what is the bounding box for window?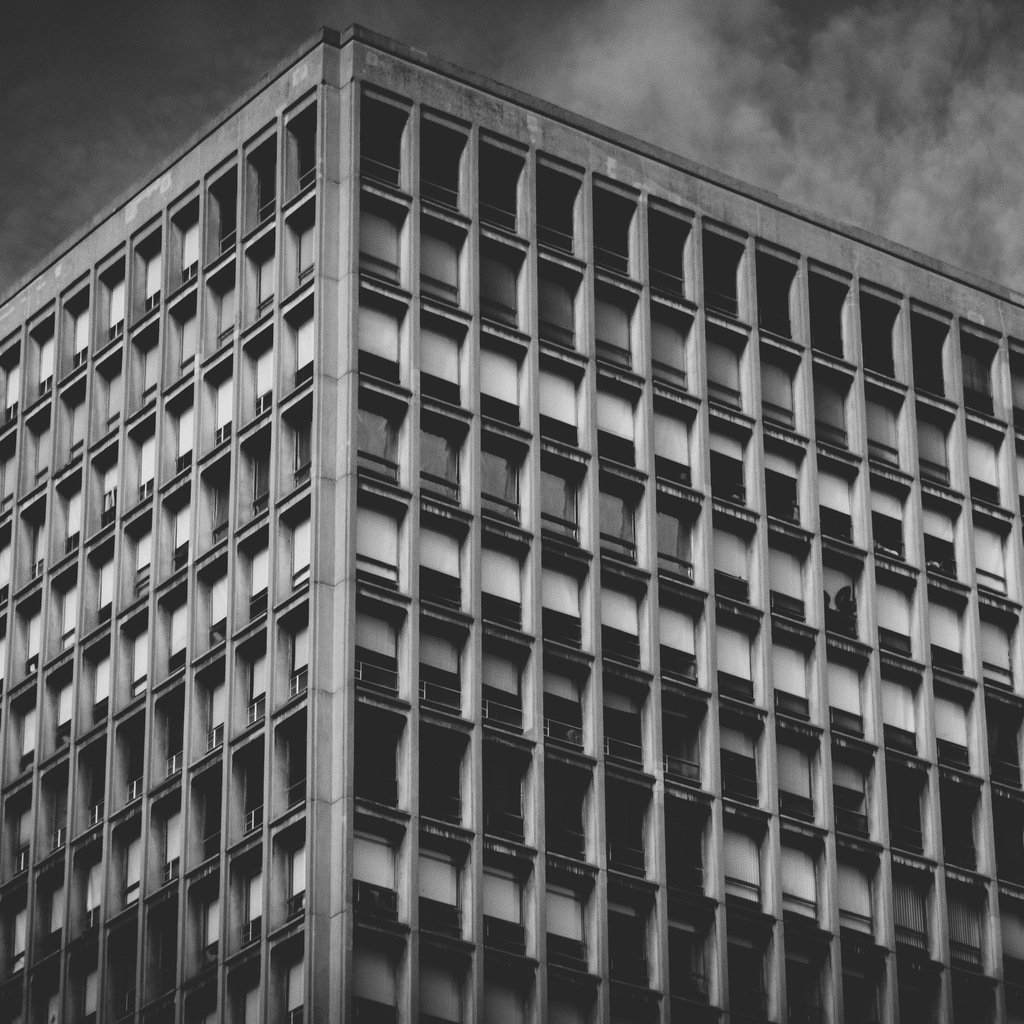
{"left": 648, "top": 294, "right": 704, "bottom": 403}.
